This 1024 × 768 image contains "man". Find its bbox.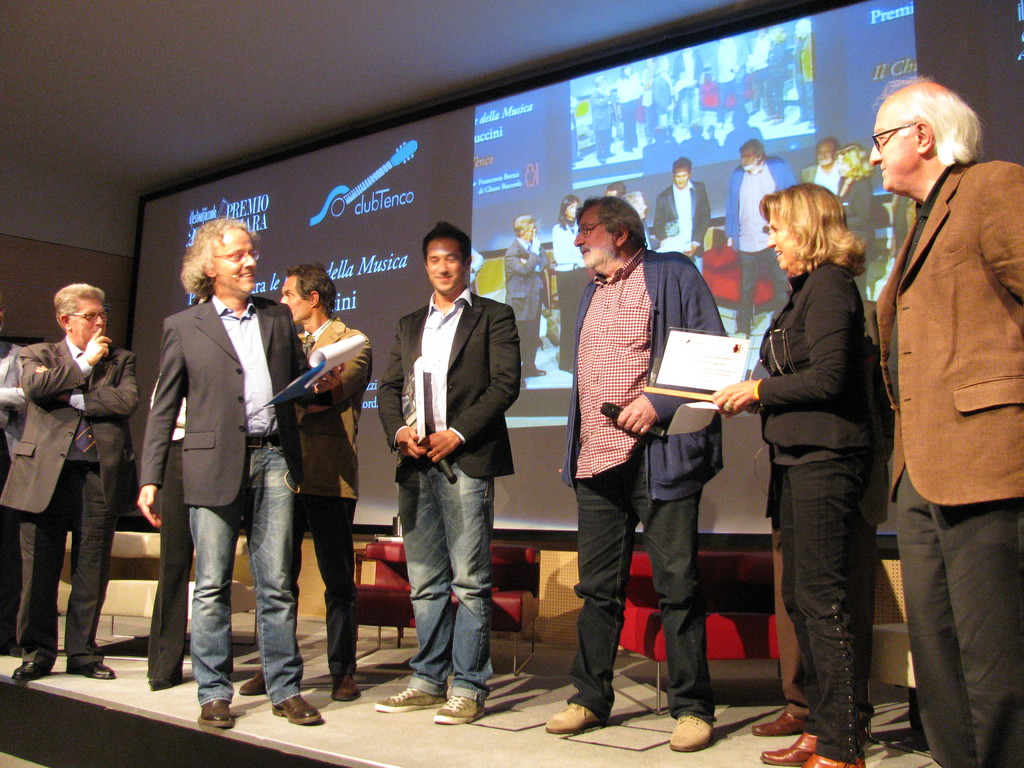
(868,77,1023,767).
